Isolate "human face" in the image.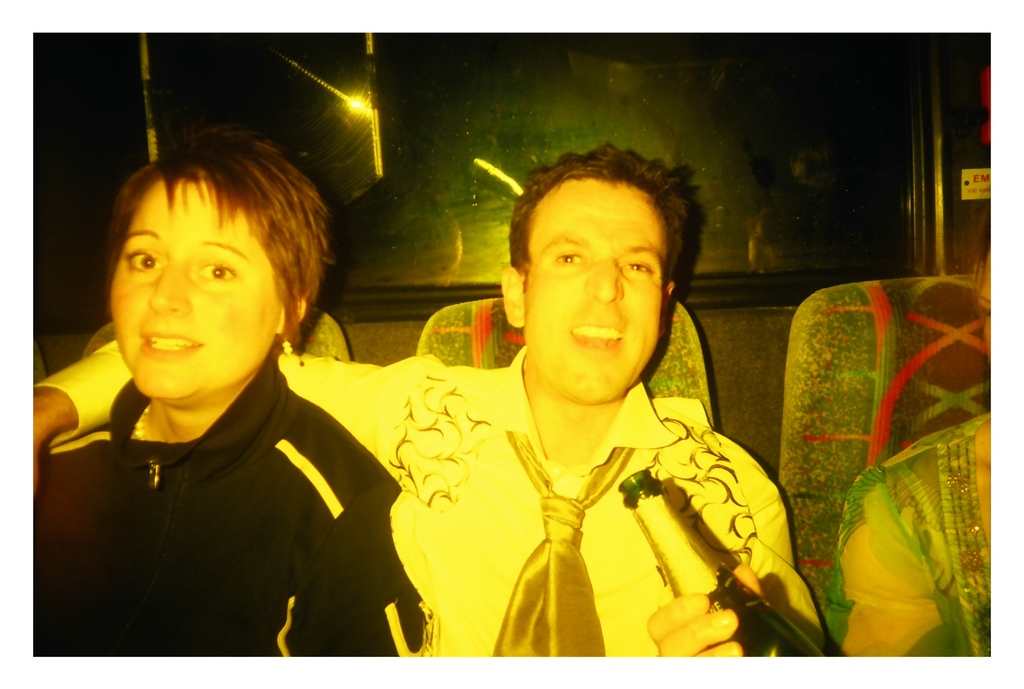
Isolated region: BBox(111, 174, 278, 401).
